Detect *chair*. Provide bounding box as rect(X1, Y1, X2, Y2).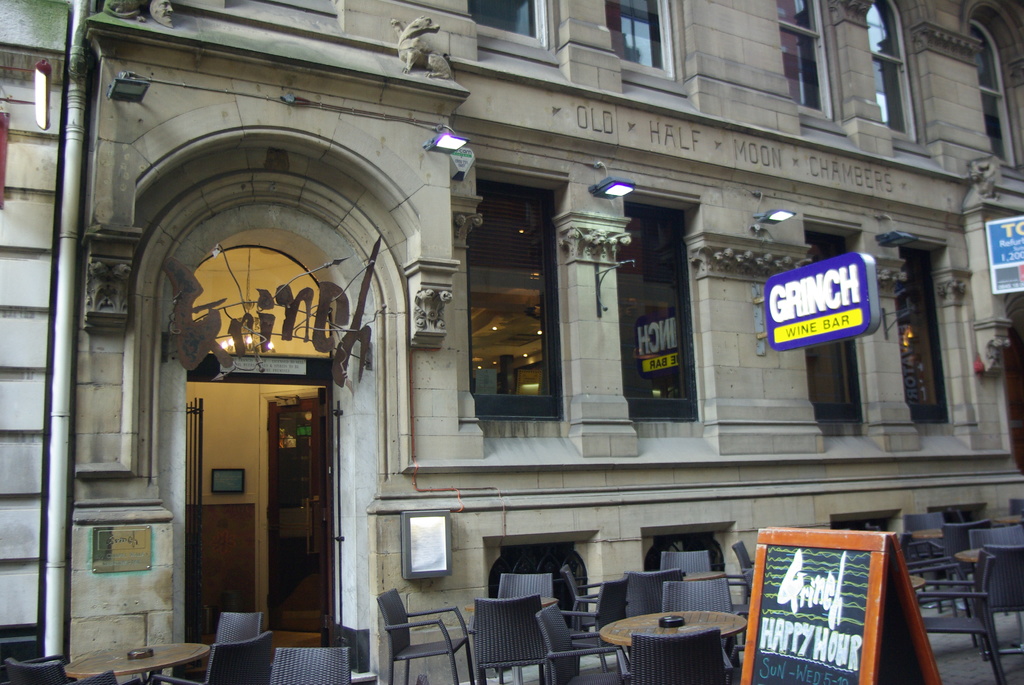
rect(273, 647, 351, 684).
